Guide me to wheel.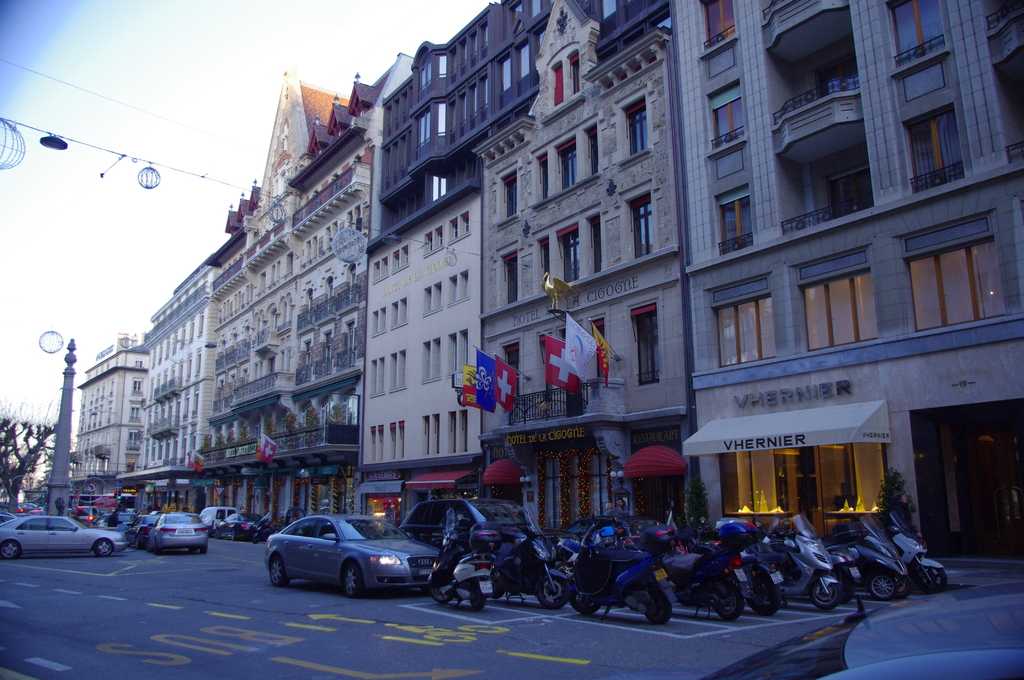
Guidance: [647, 595, 676, 624].
